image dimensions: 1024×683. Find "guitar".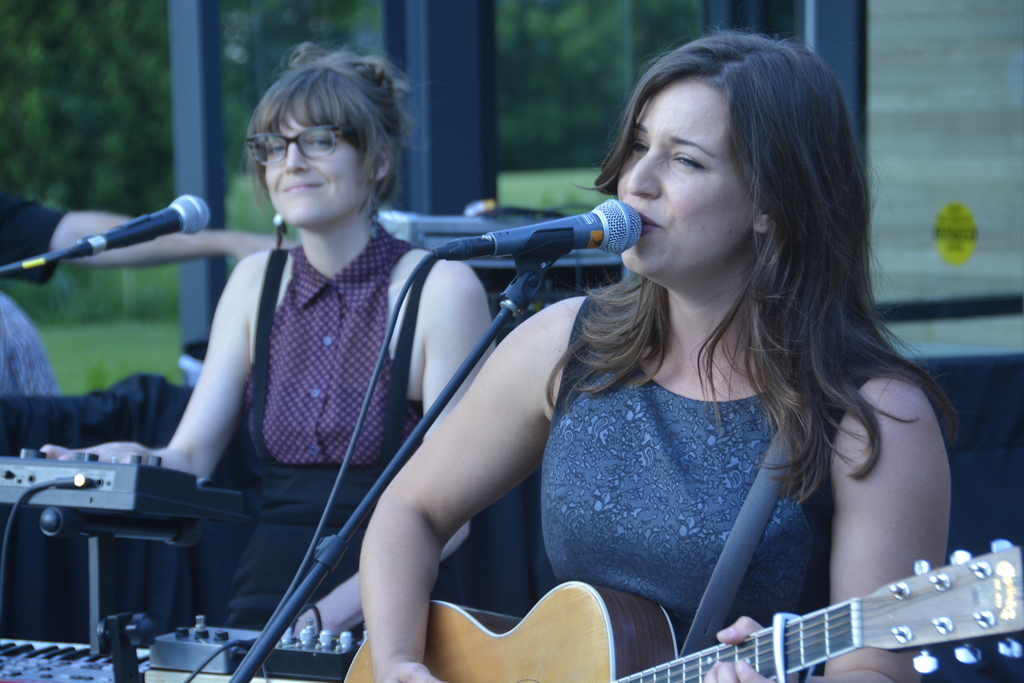
left=341, top=536, right=1023, bottom=682.
